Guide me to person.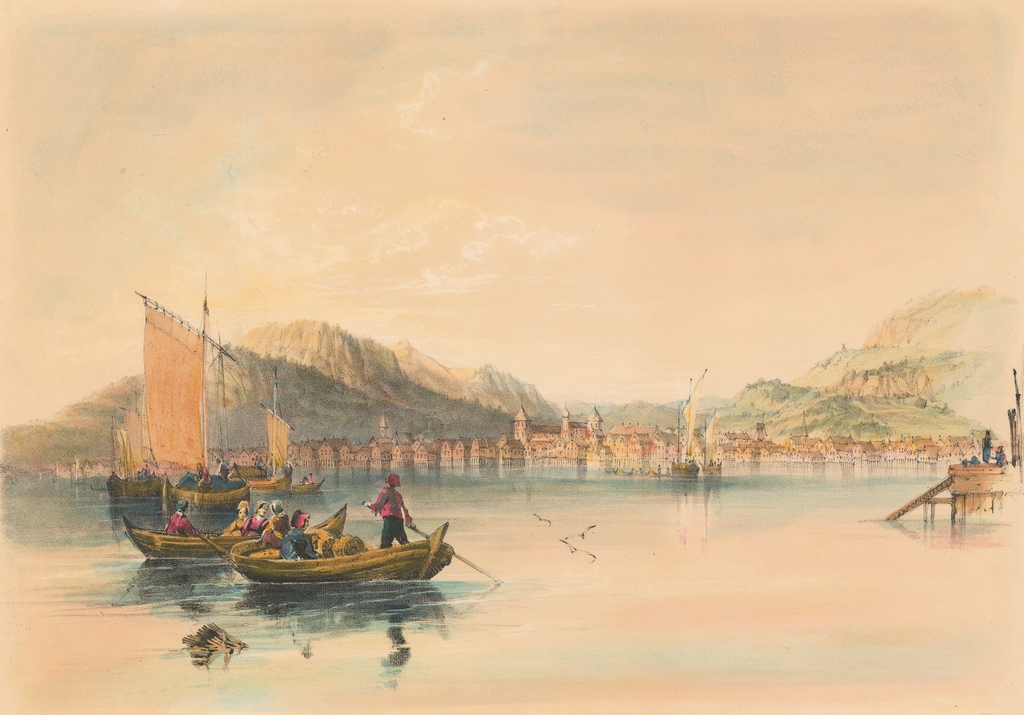
Guidance: 364:474:417:552.
